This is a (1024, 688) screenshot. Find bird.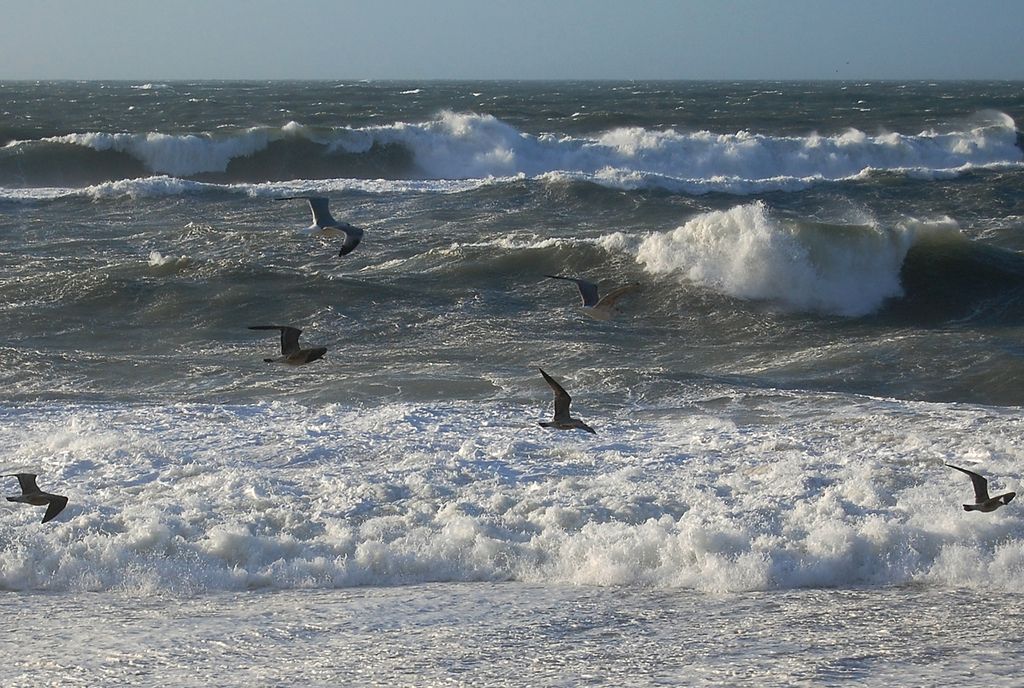
Bounding box: region(0, 472, 70, 527).
